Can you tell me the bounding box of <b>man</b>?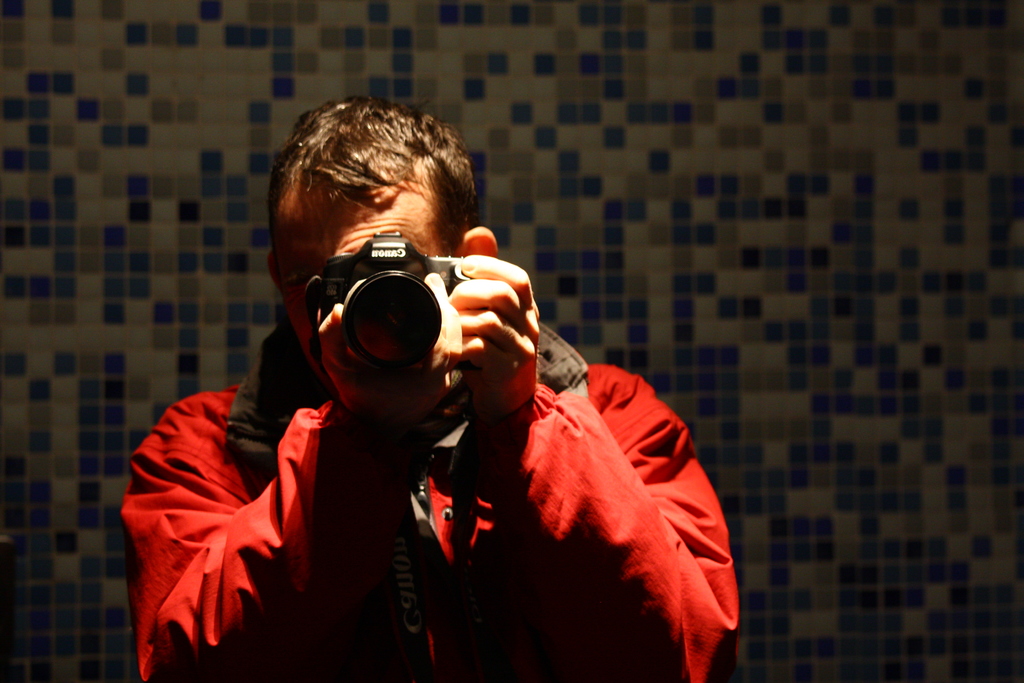
154, 169, 722, 682.
